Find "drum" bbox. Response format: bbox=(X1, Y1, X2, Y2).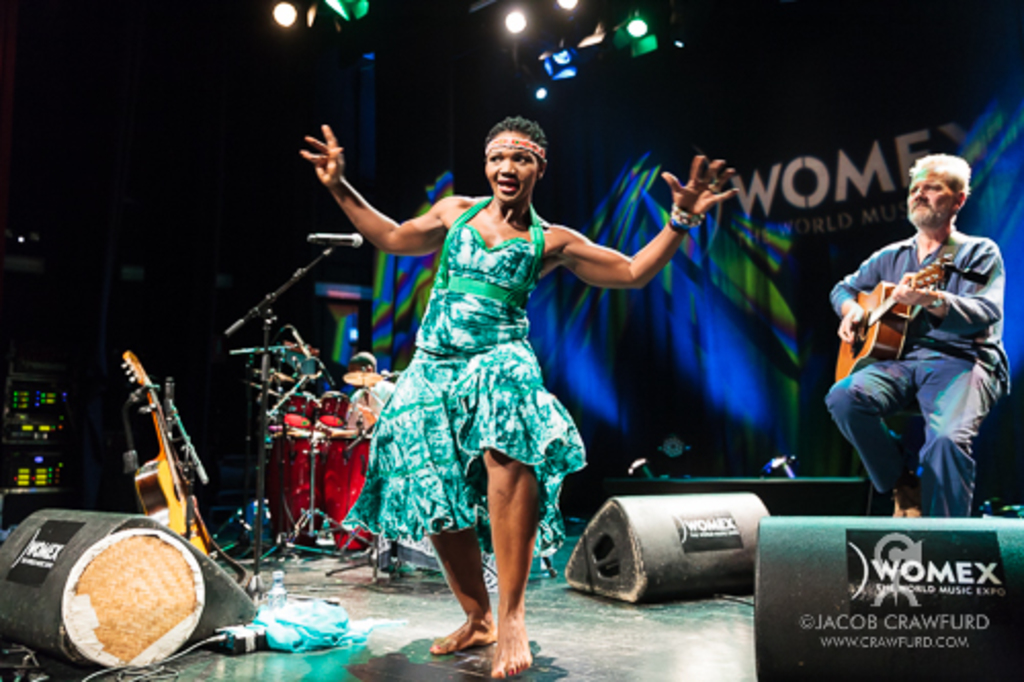
bbox=(279, 383, 311, 430).
